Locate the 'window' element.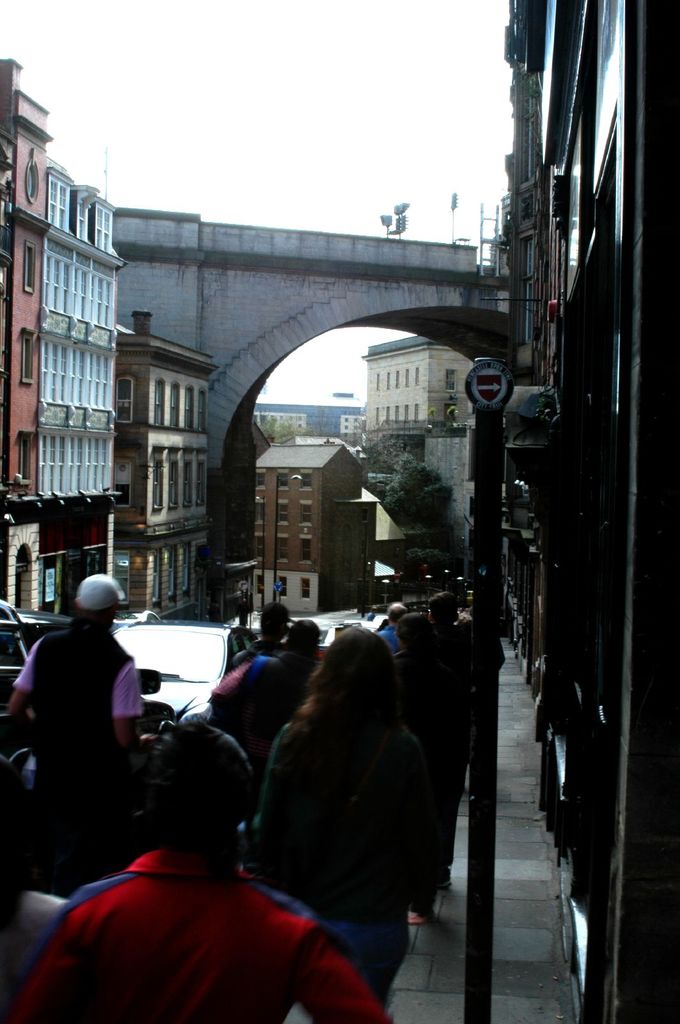
Element bbox: select_region(147, 444, 166, 513).
